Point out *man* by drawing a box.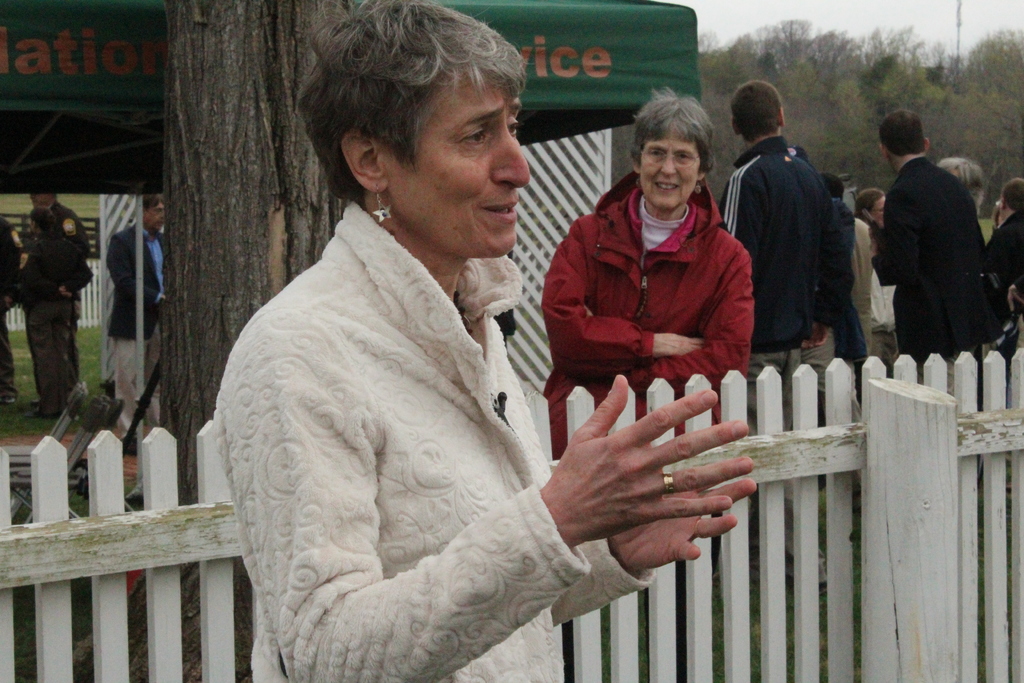
pyautogui.locateOnScreen(0, 219, 34, 406).
